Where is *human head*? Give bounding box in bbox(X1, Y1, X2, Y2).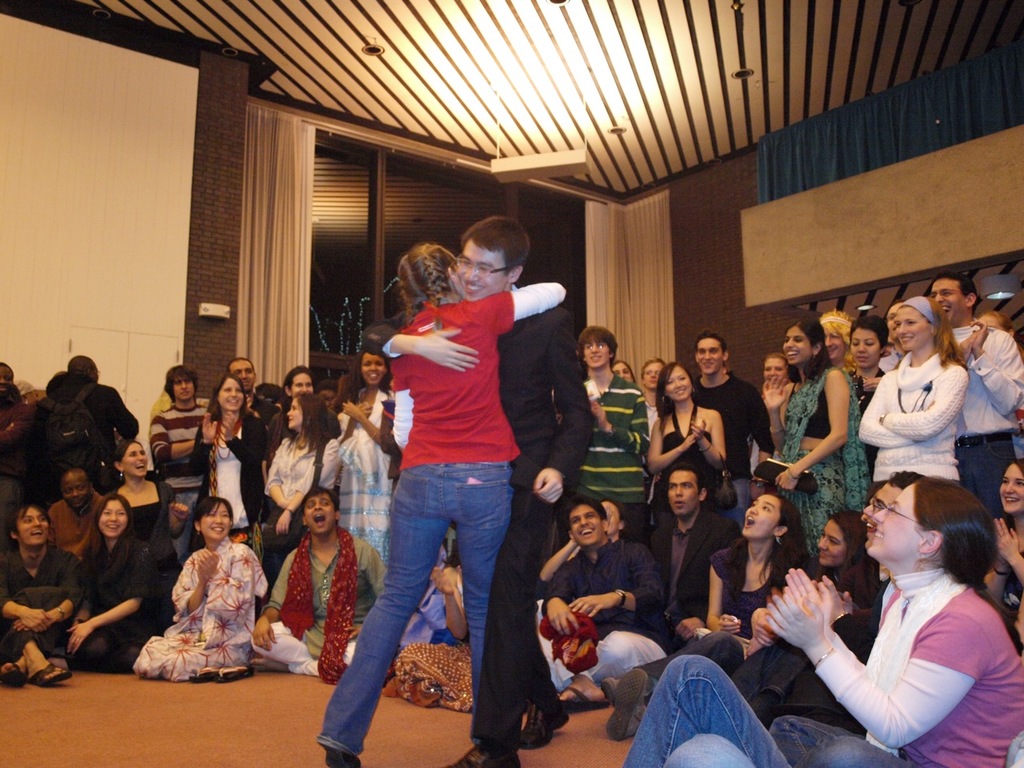
bbox(445, 212, 536, 292).
